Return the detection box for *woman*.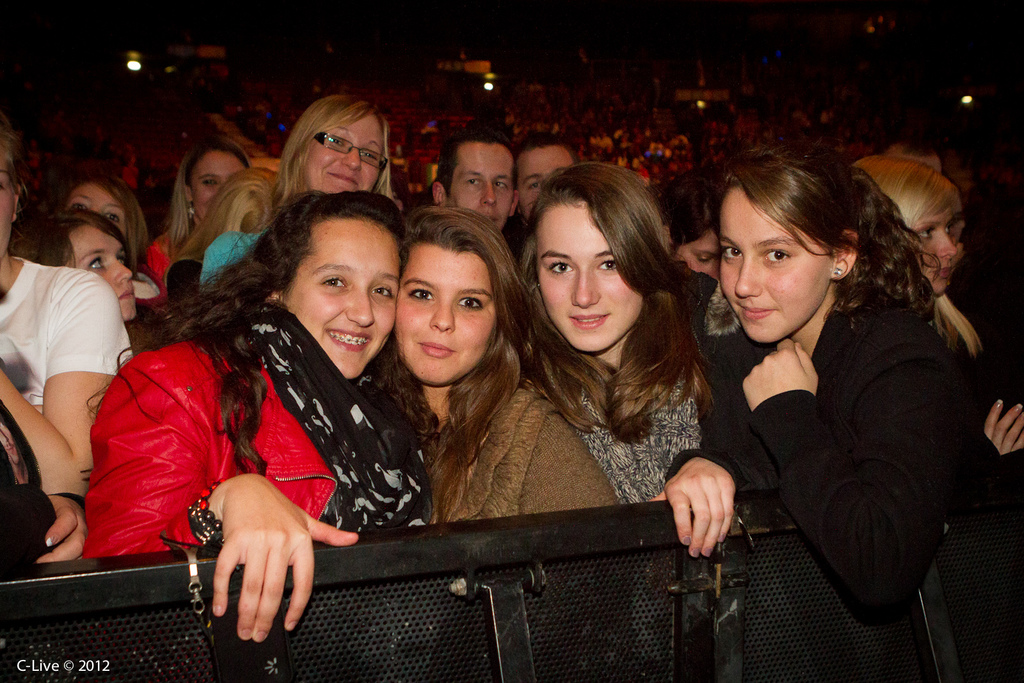
[left=19, top=214, right=138, bottom=330].
